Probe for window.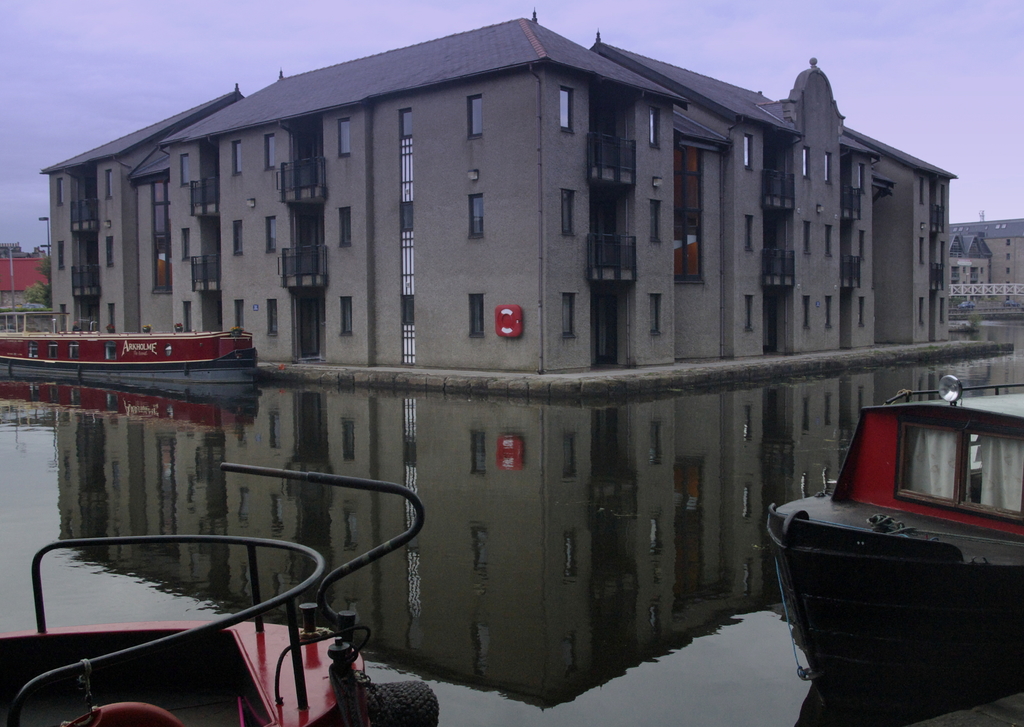
Probe result: crop(745, 295, 753, 333).
